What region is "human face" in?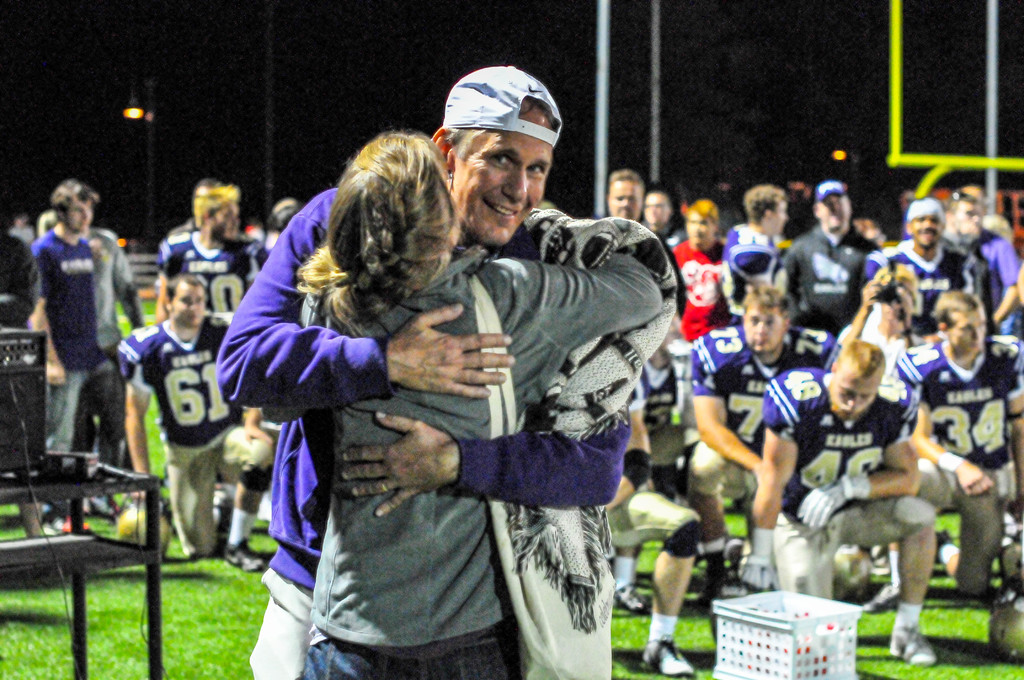
[x1=67, y1=199, x2=94, y2=232].
